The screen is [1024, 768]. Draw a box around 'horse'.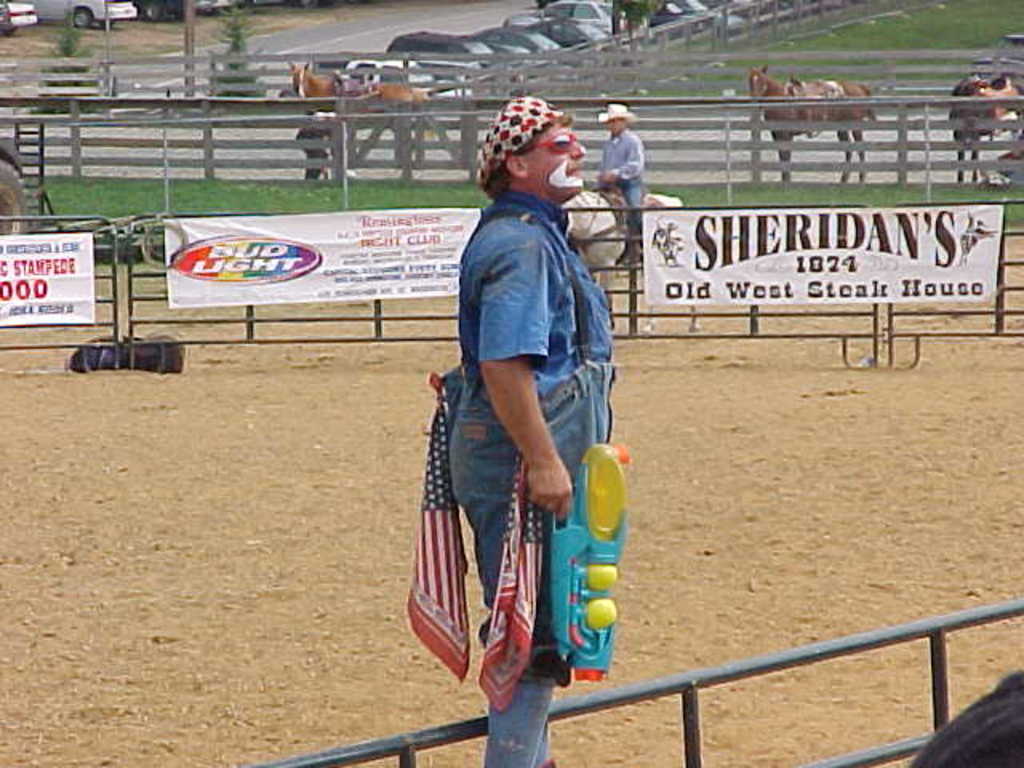
[left=950, top=67, right=1022, bottom=179].
